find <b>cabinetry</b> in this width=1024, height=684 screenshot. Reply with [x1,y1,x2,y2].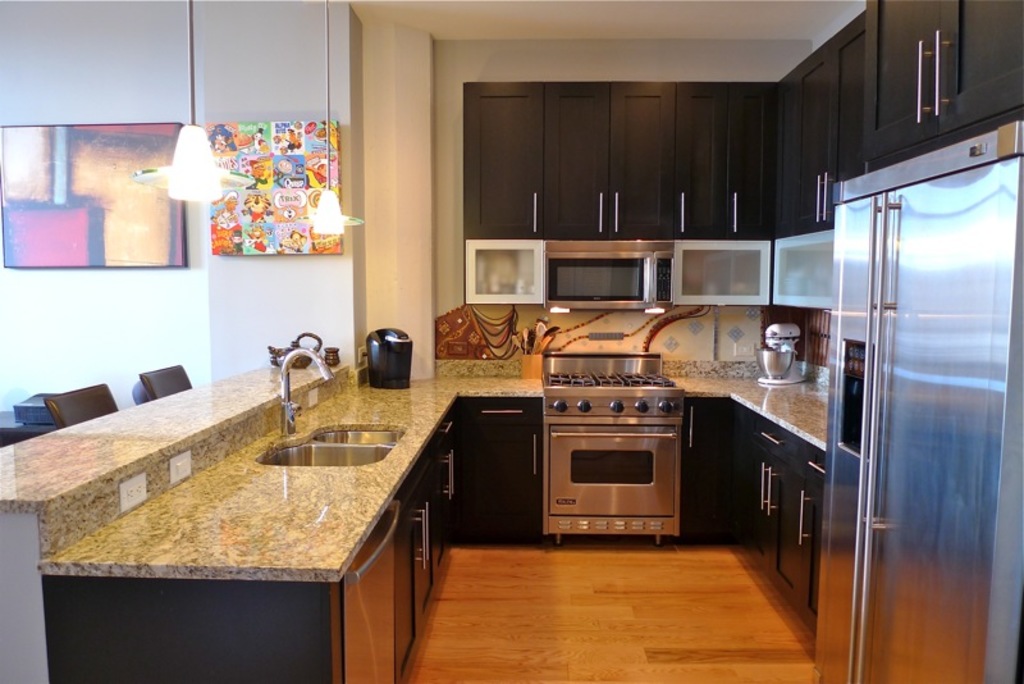
[673,242,768,309].
